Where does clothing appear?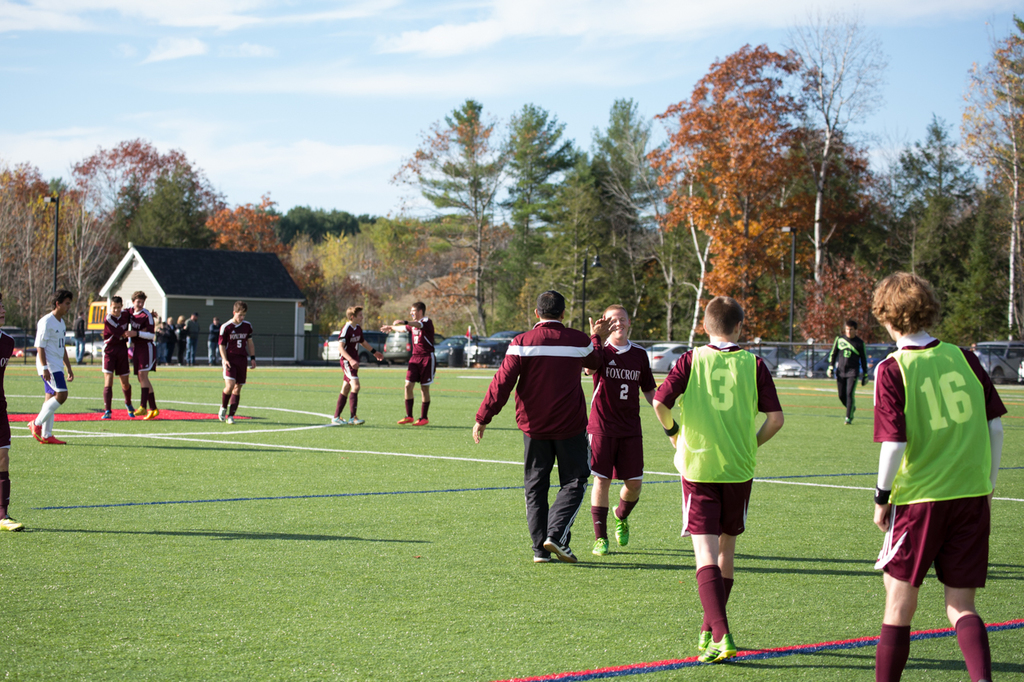
Appears at 401 319 439 379.
